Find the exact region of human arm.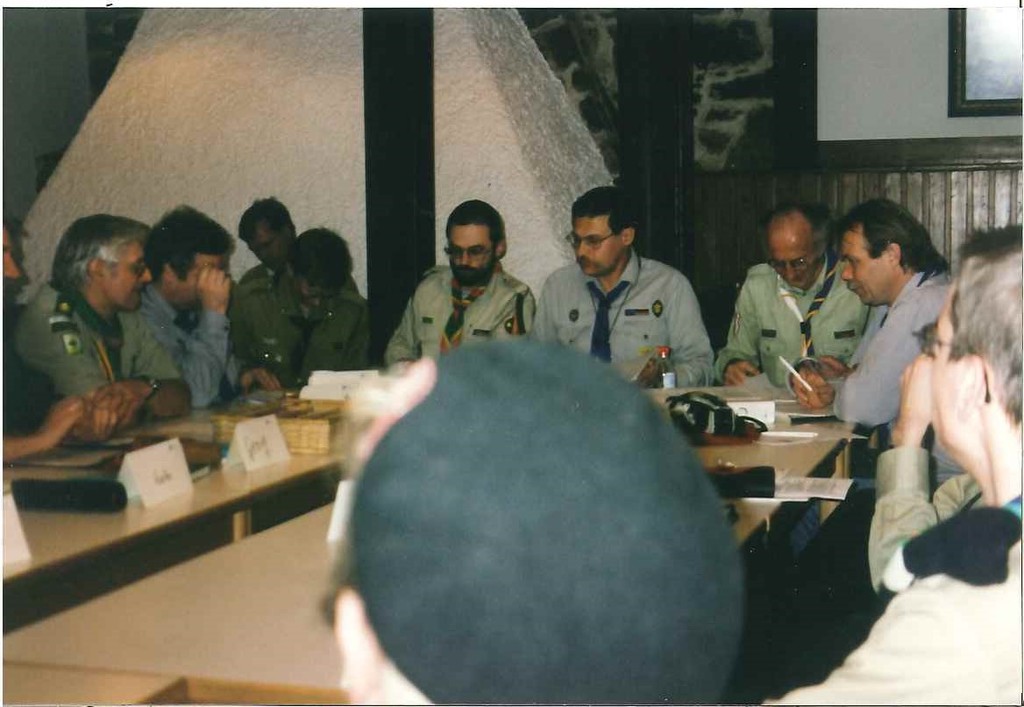
Exact region: locate(237, 361, 288, 396).
